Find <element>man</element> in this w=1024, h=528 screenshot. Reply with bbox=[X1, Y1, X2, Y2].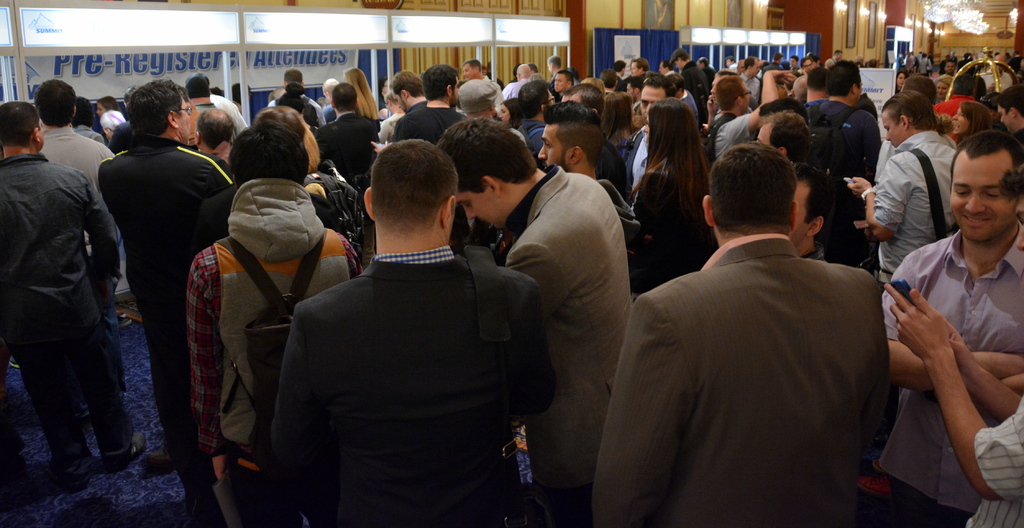
bbox=[996, 83, 1023, 145].
